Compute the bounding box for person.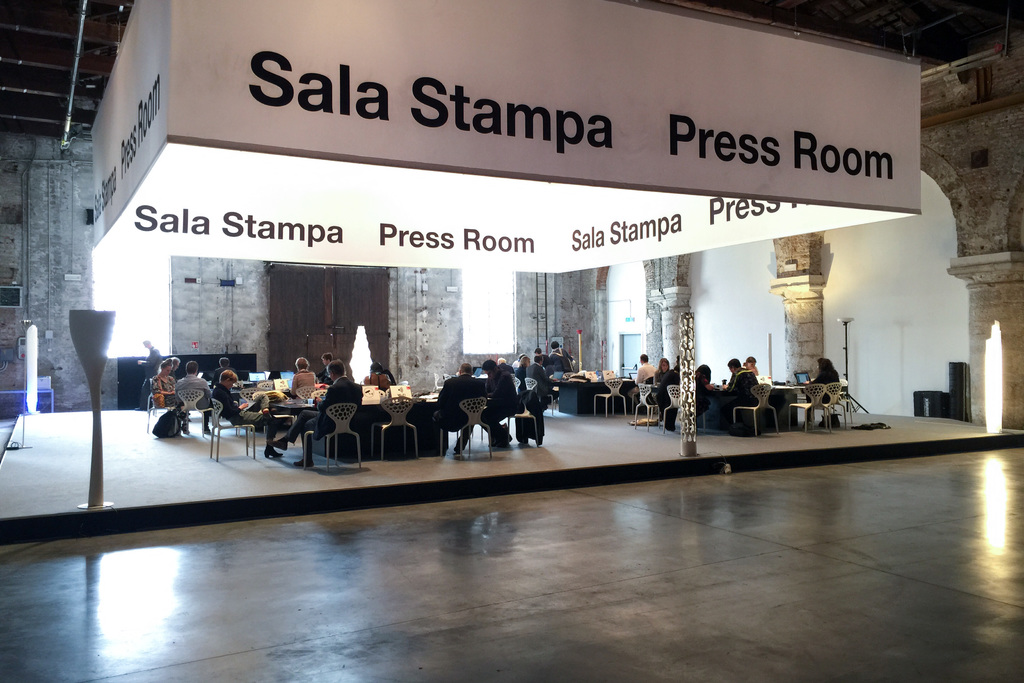
x1=719, y1=356, x2=755, y2=427.
